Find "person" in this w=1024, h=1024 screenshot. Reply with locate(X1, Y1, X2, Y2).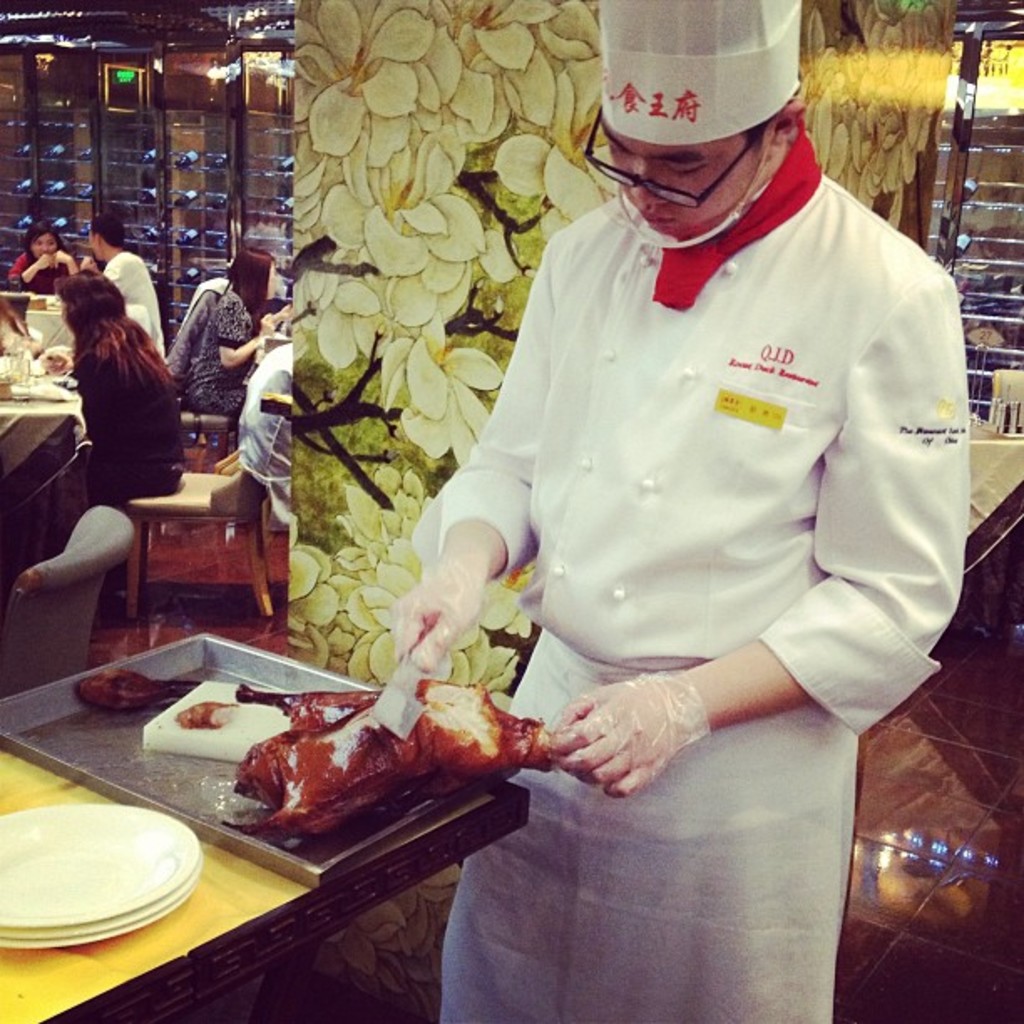
locate(393, 0, 969, 1022).
